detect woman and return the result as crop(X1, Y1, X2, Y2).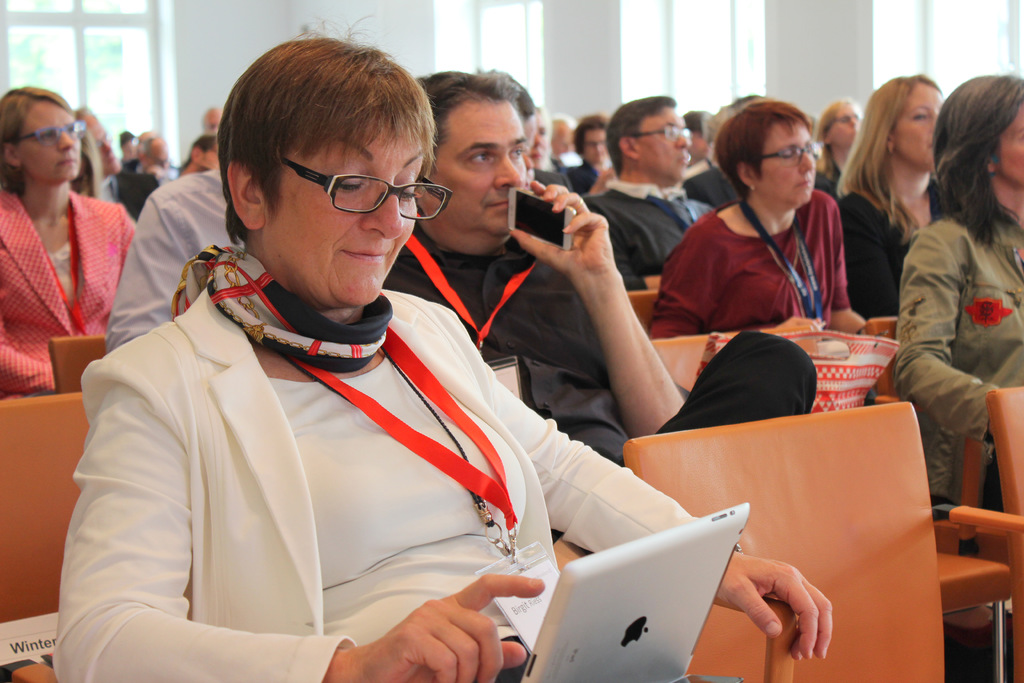
crop(632, 102, 879, 339).
